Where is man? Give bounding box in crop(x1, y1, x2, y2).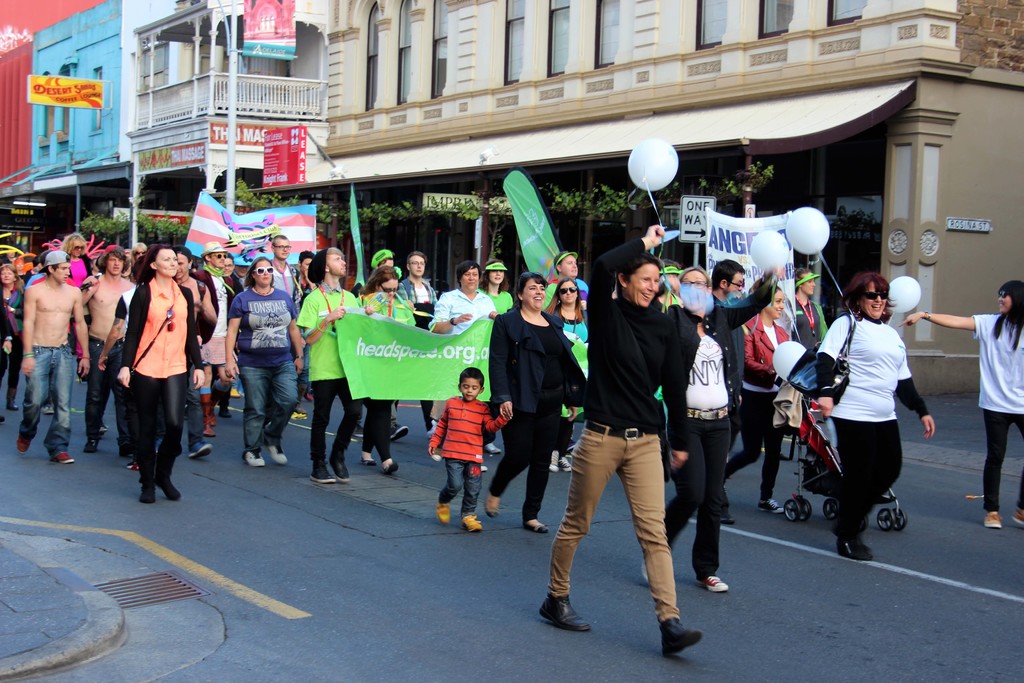
crop(20, 247, 89, 467).
